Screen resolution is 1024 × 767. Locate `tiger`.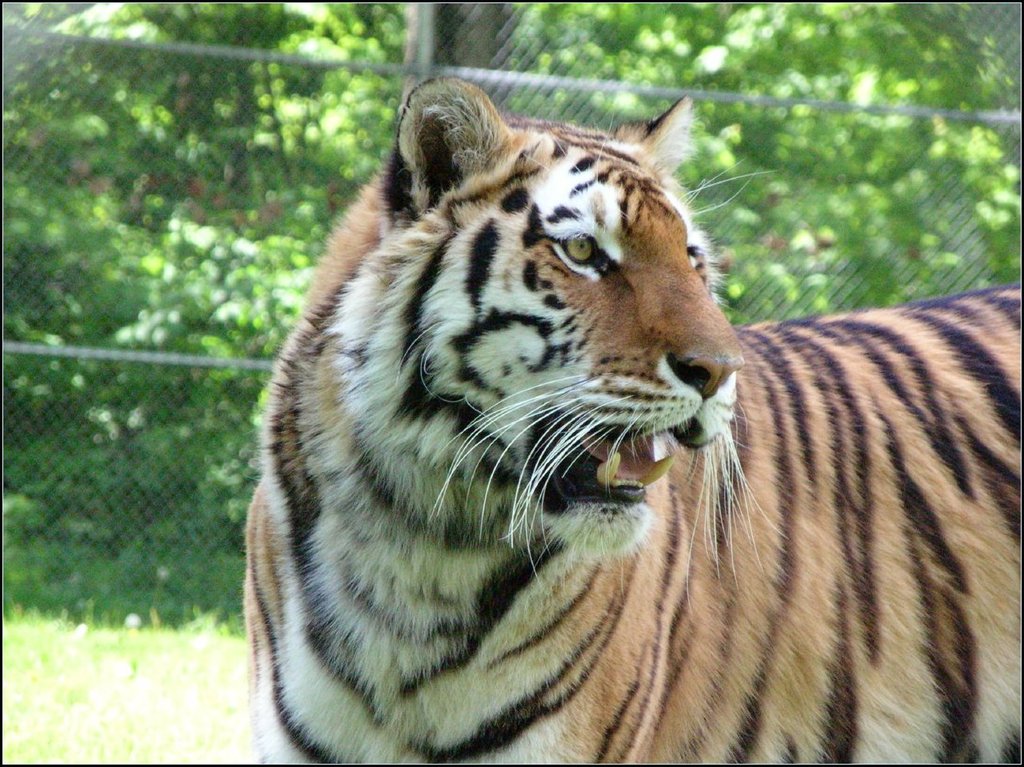
<box>222,76,1023,764</box>.
